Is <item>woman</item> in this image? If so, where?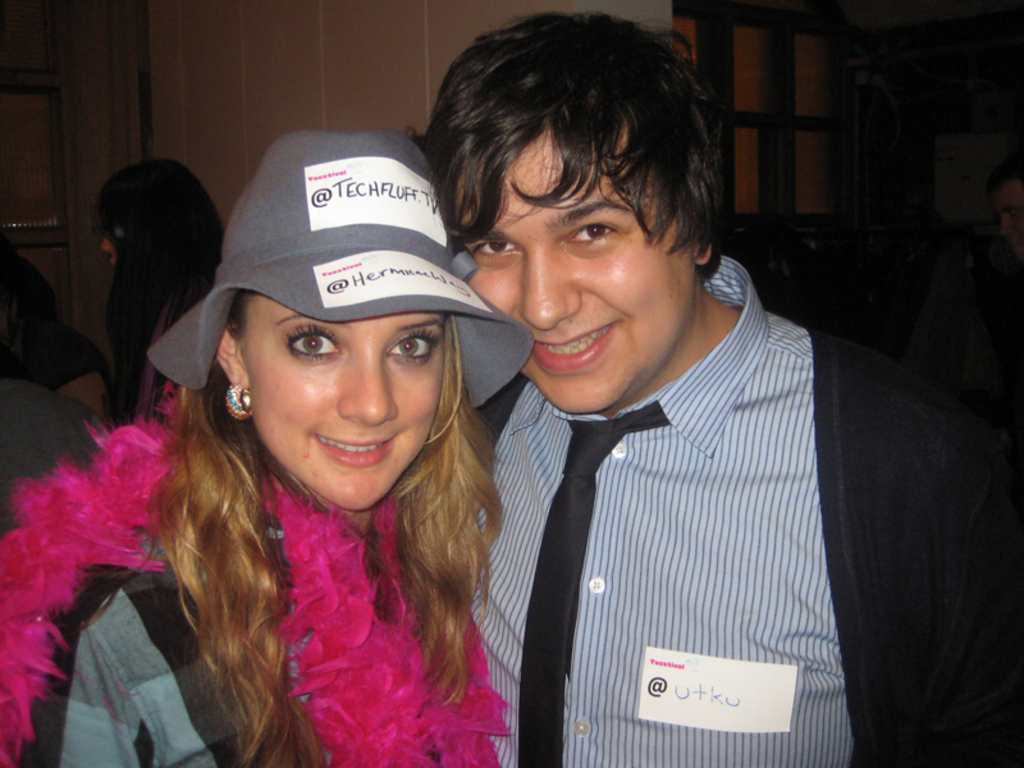
Yes, at <region>95, 159, 223, 426</region>.
